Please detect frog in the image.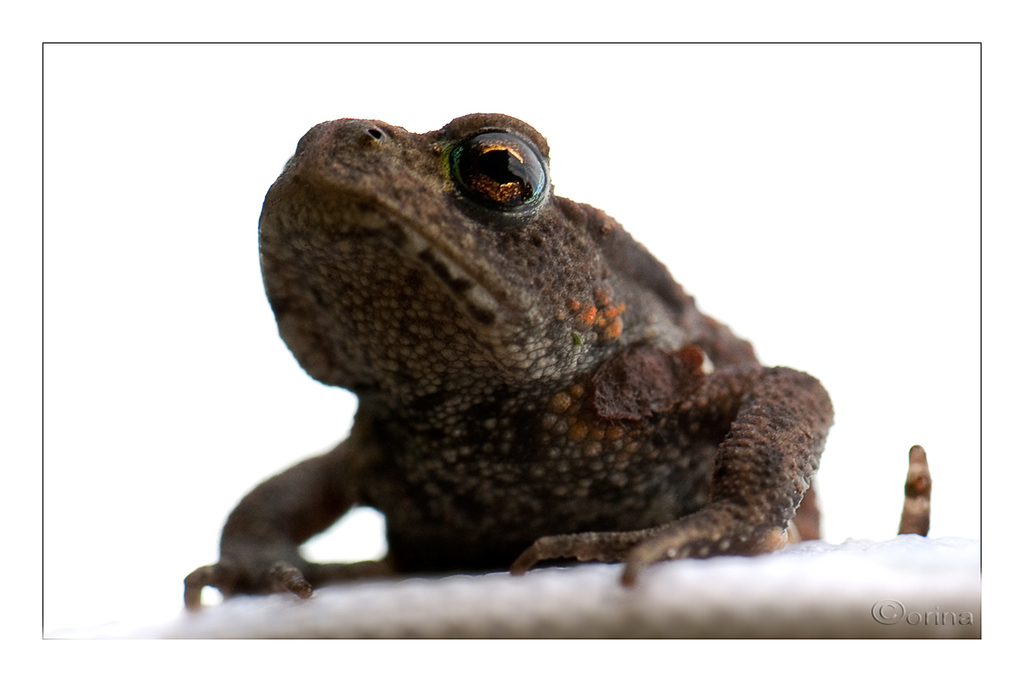
pyautogui.locateOnScreen(187, 111, 927, 607).
